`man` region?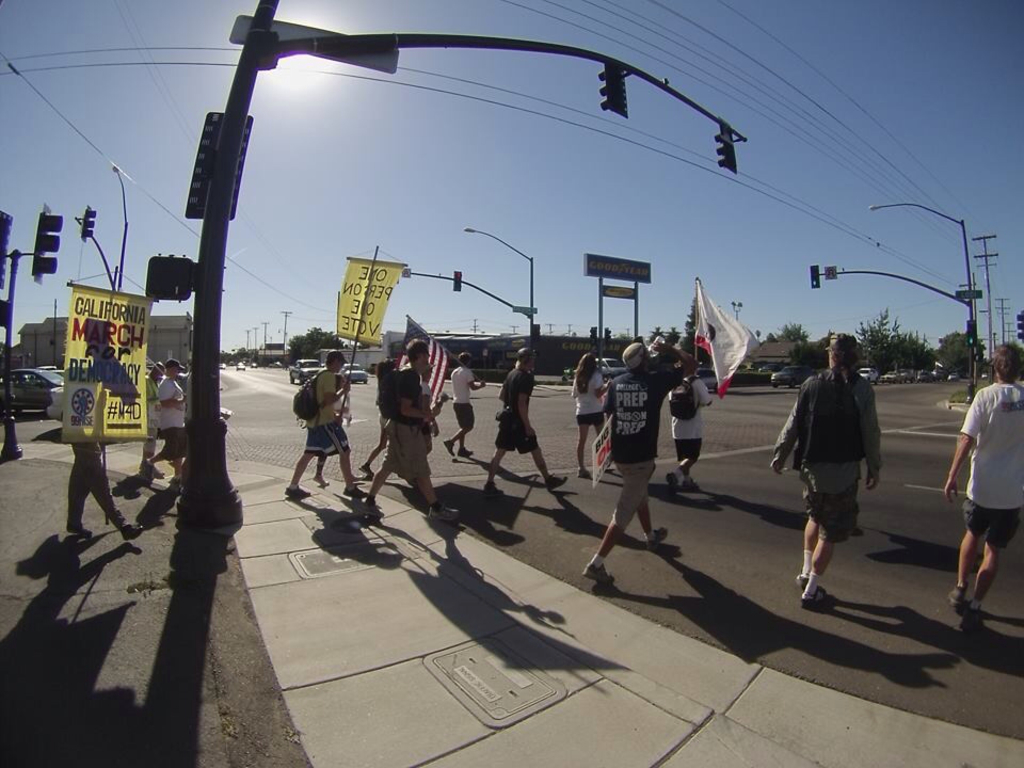
<region>353, 339, 458, 525</region>
